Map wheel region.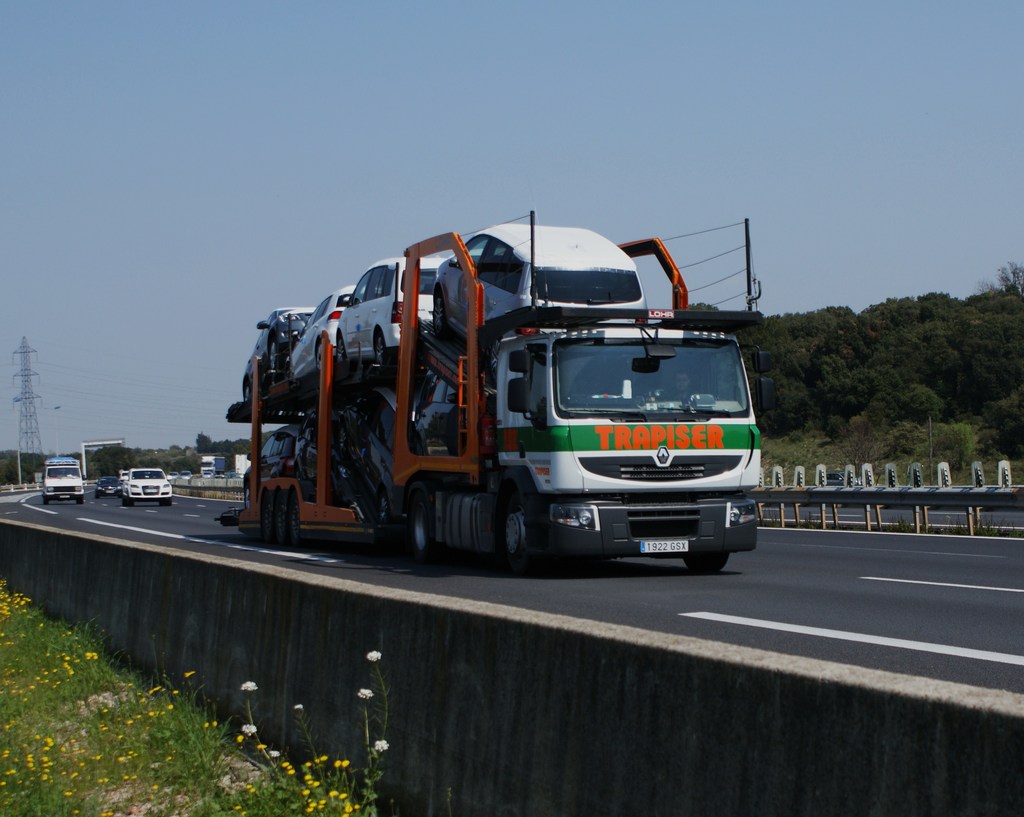
Mapped to (left=158, top=500, right=164, bottom=507).
